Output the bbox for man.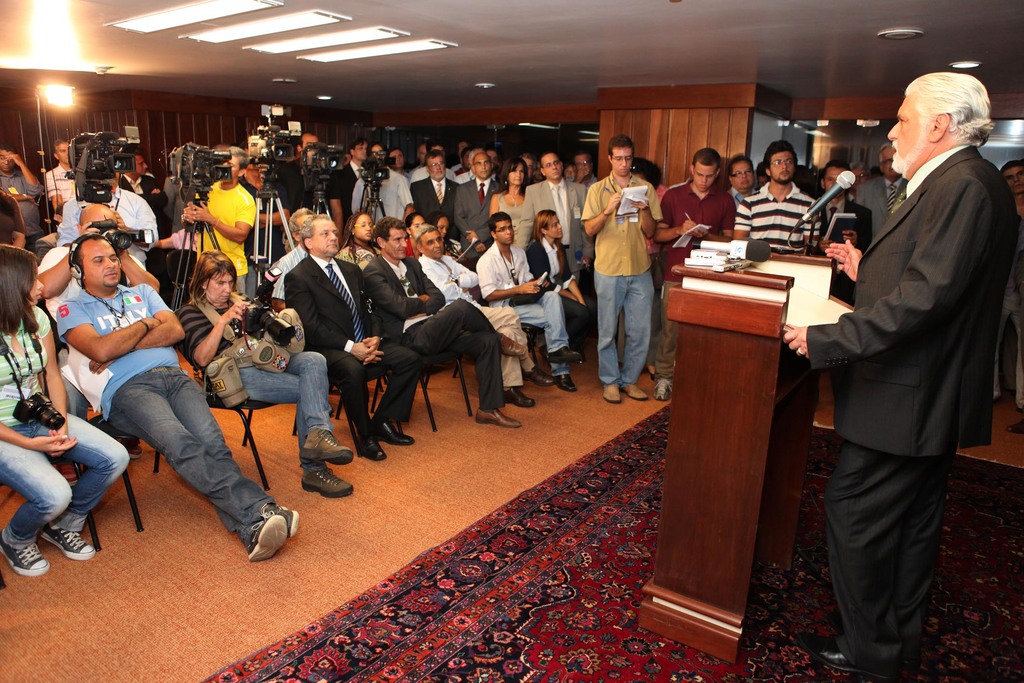
339, 130, 366, 206.
